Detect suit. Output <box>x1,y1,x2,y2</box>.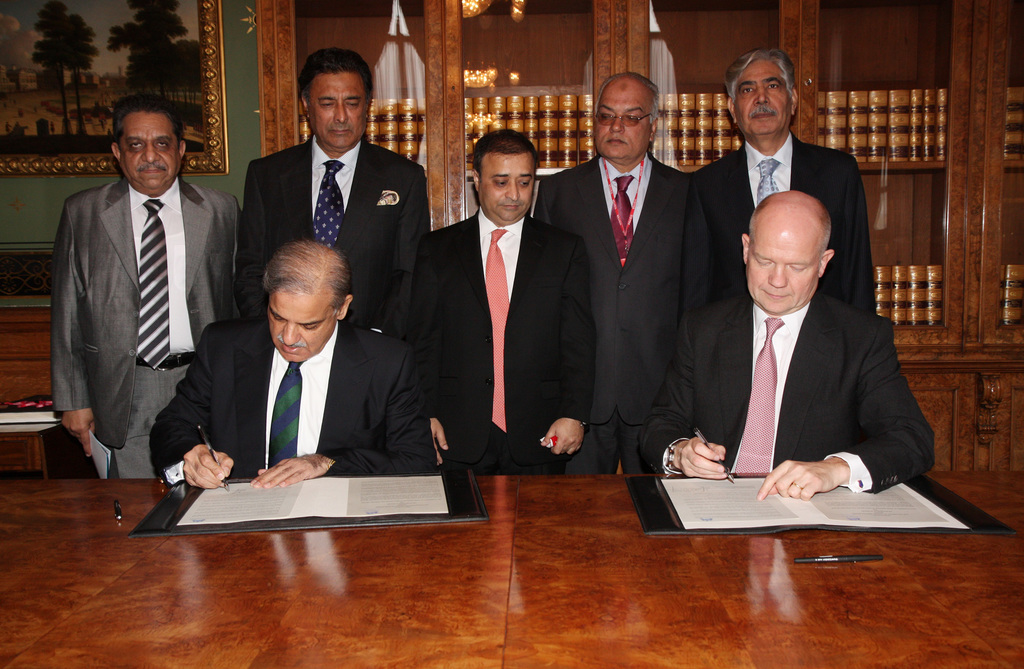
<box>36,99,248,533</box>.
